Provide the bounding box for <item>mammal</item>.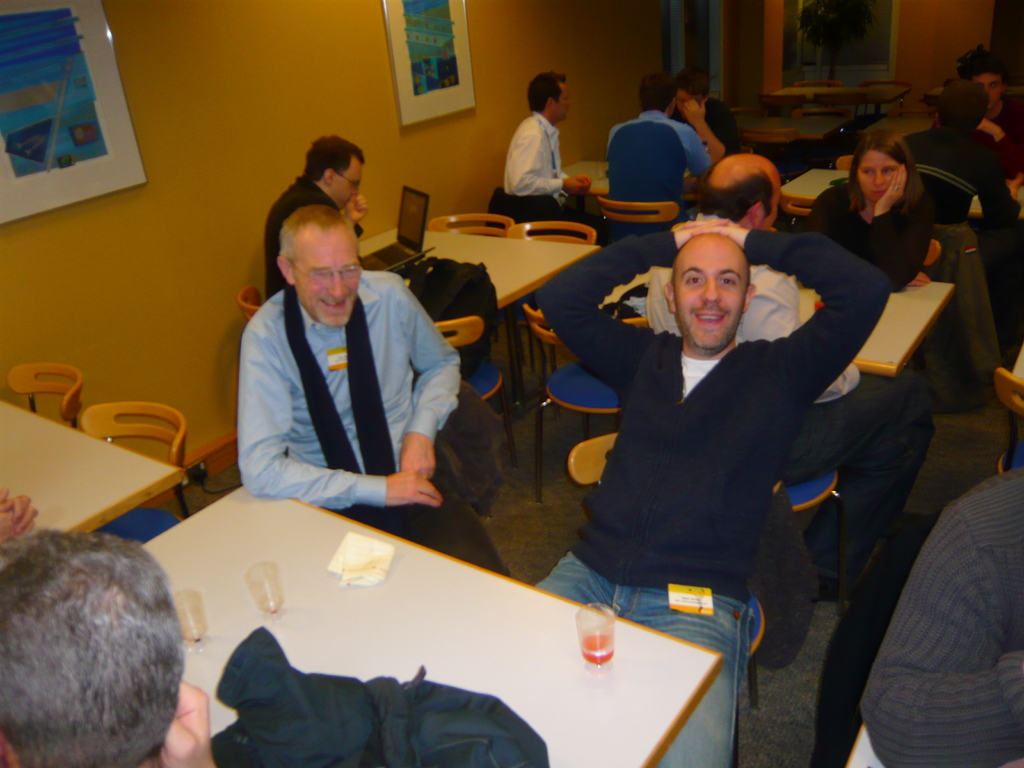
(593,74,717,223).
